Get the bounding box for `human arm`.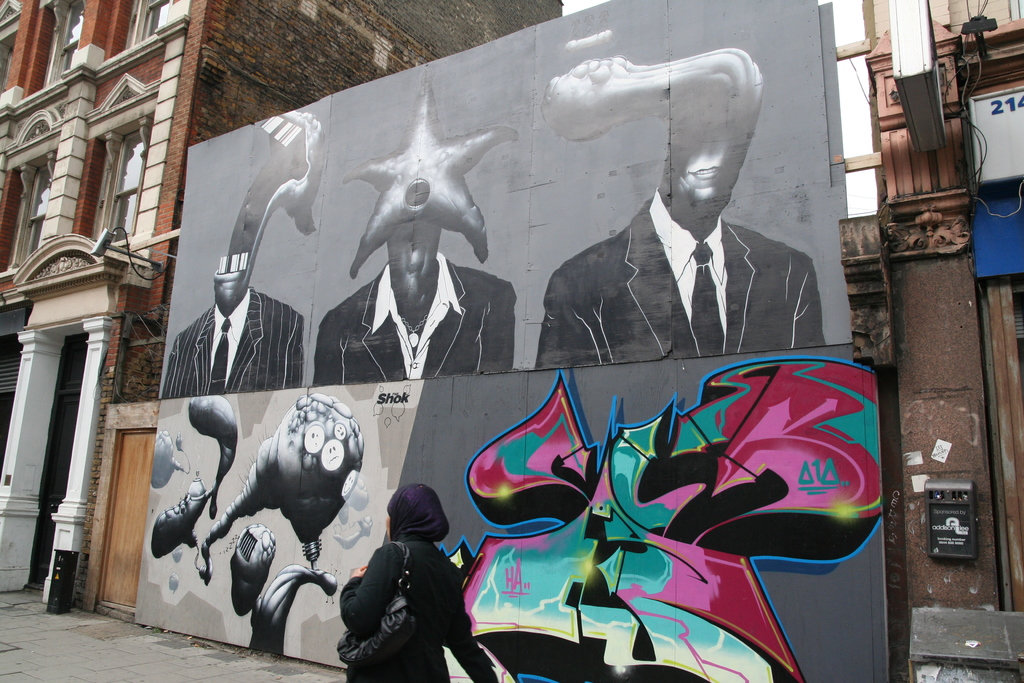
469:273:515:378.
